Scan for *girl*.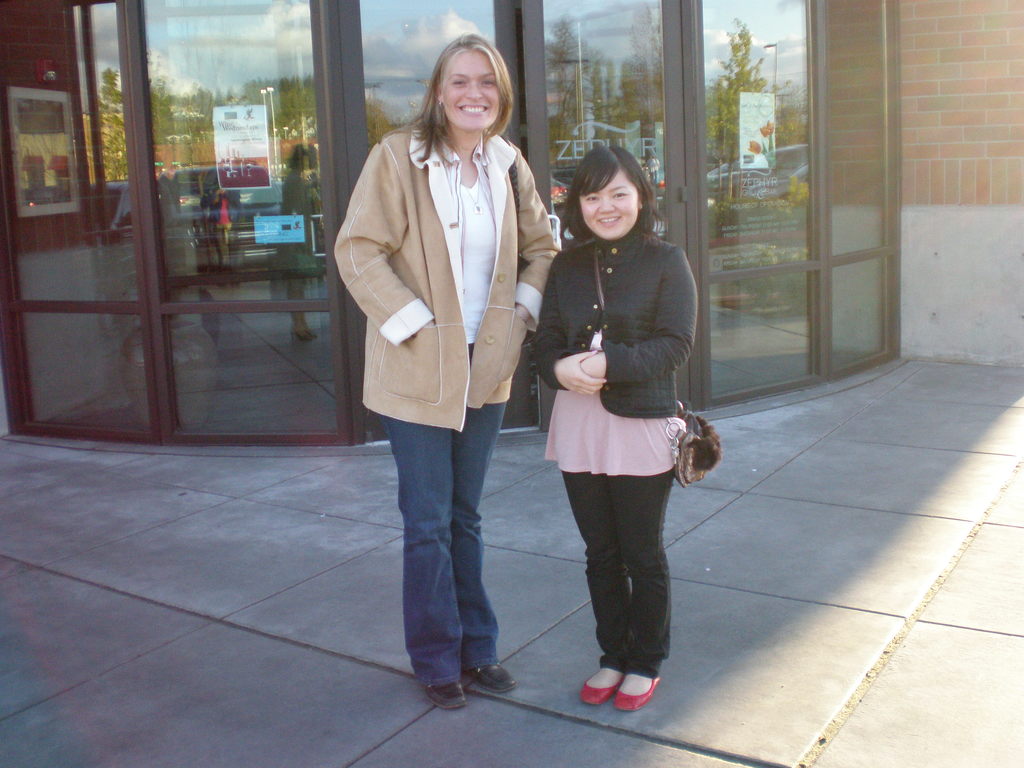
Scan result: 529:146:696:707.
